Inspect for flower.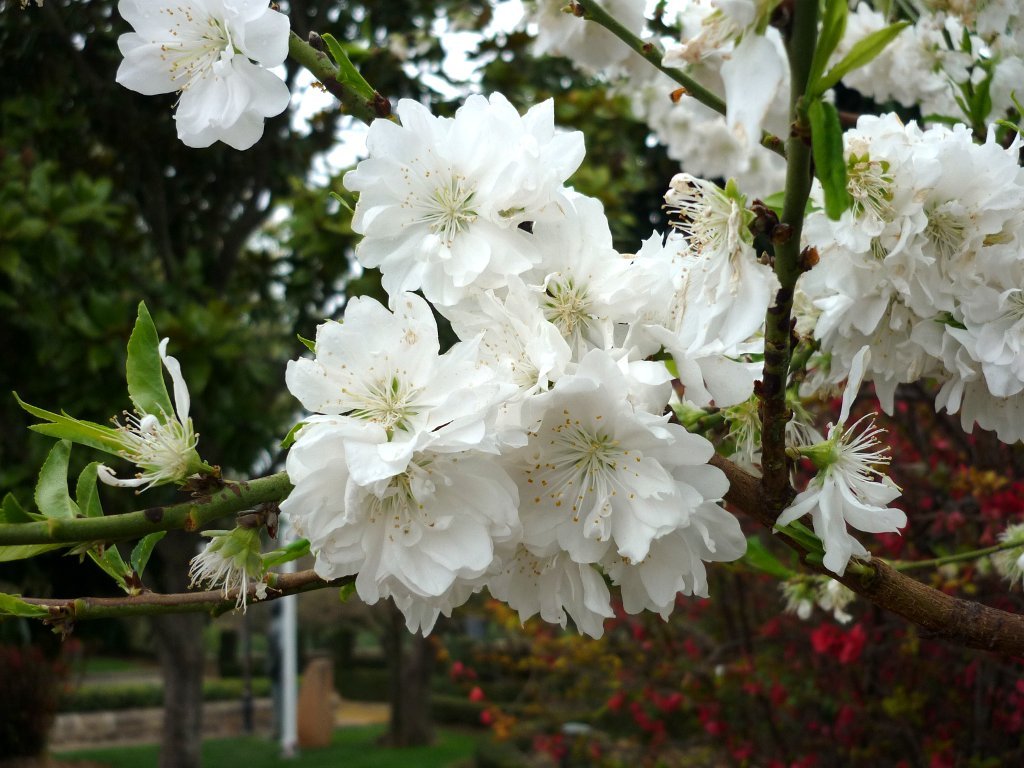
Inspection: (x1=93, y1=335, x2=215, y2=497).
